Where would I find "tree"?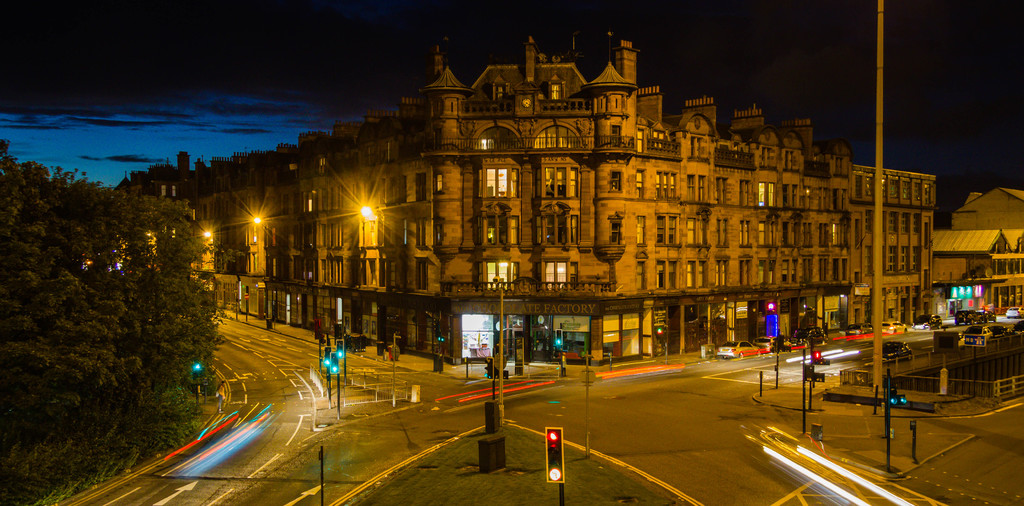
At box(0, 167, 230, 485).
